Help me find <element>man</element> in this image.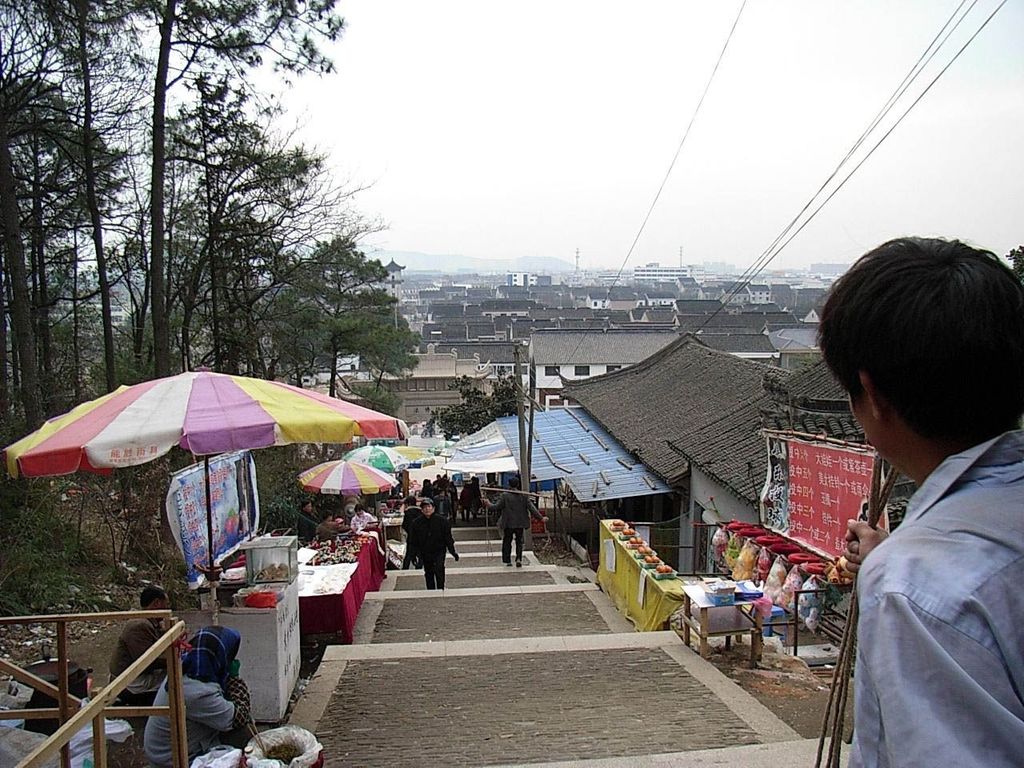
Found it: region(406, 498, 462, 589).
